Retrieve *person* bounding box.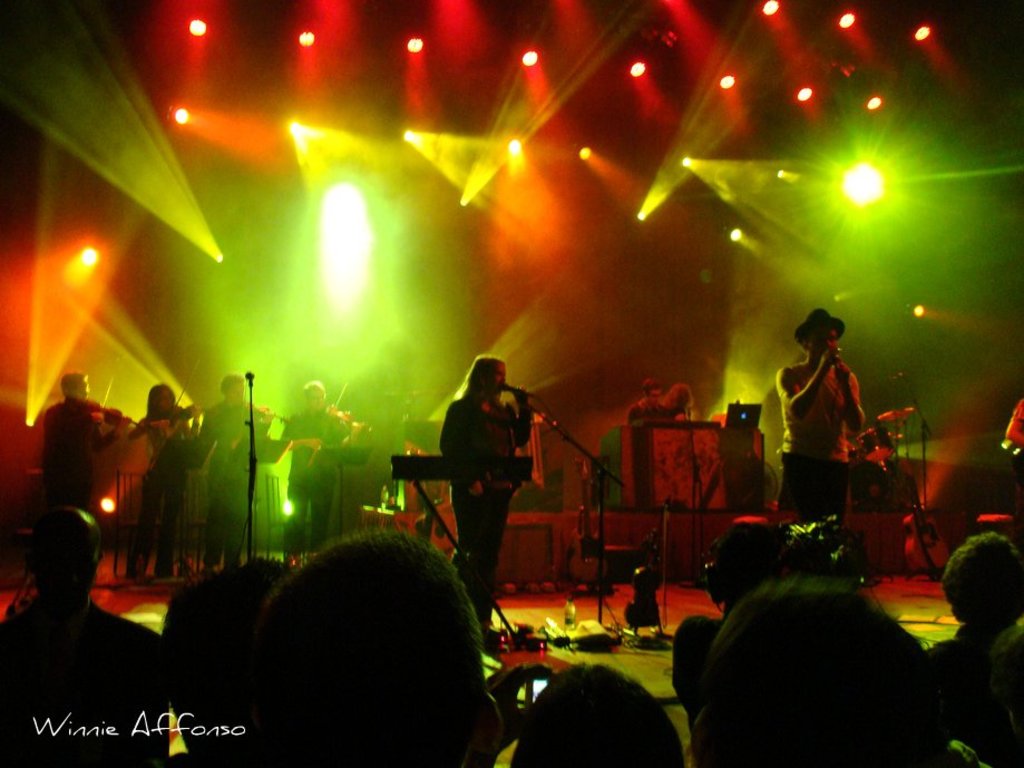
Bounding box: (x1=779, y1=296, x2=885, y2=579).
